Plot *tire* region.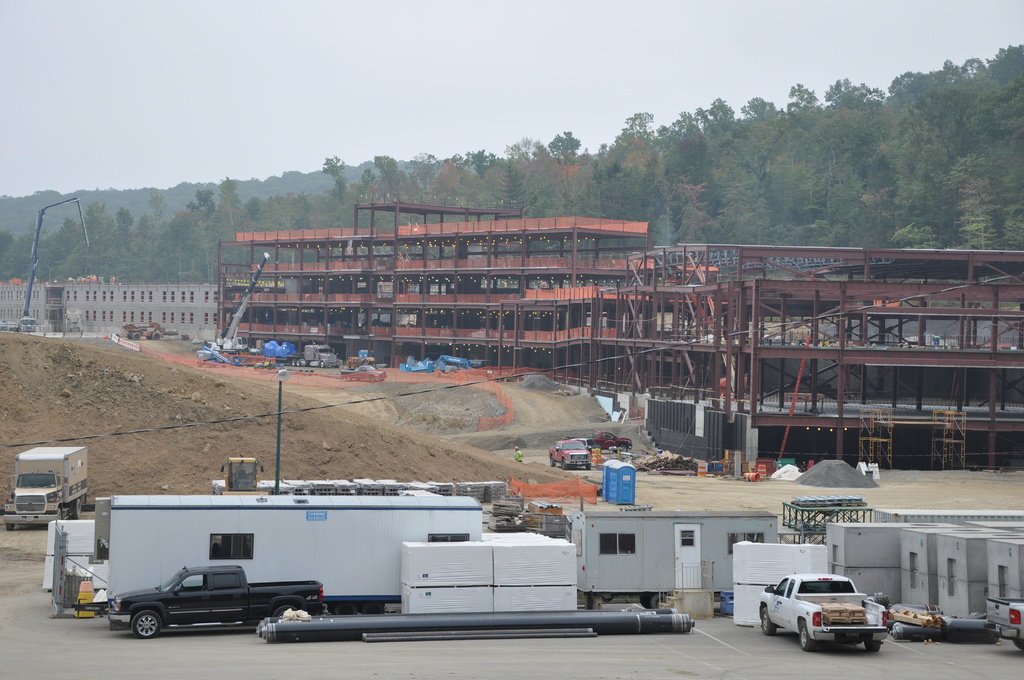
Plotted at (131,330,144,341).
